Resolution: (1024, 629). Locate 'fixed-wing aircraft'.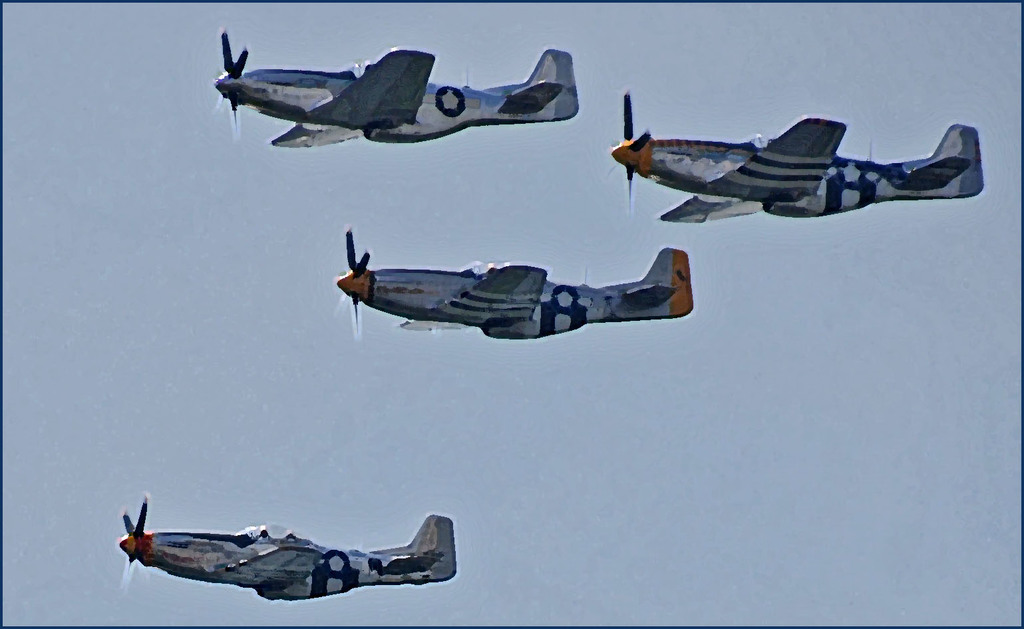
BBox(613, 90, 985, 225).
